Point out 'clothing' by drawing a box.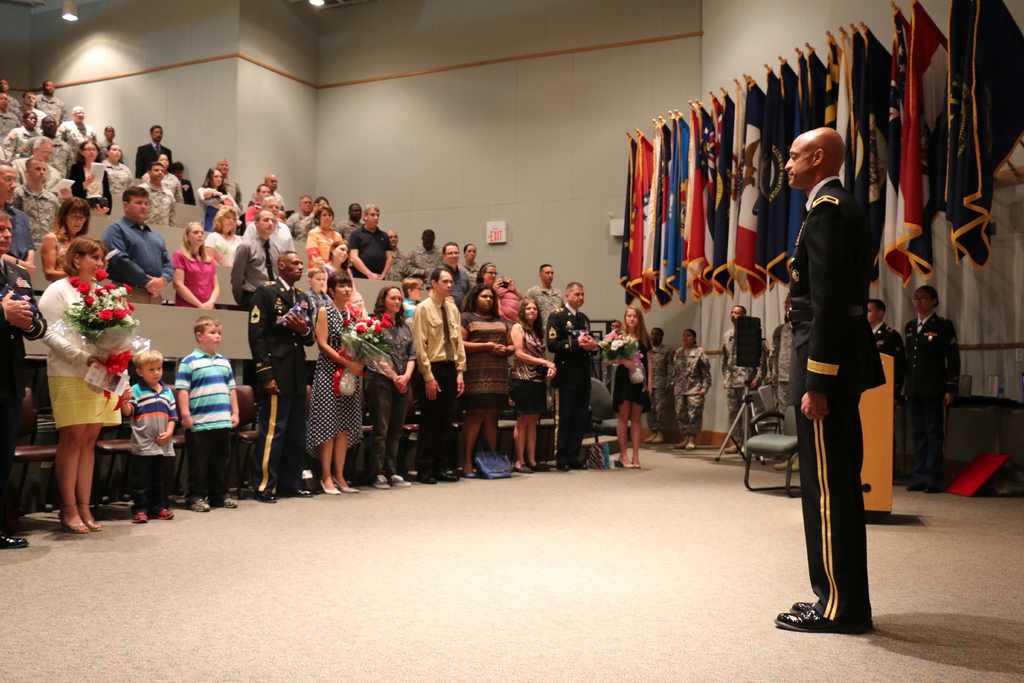
Rect(344, 226, 393, 276).
